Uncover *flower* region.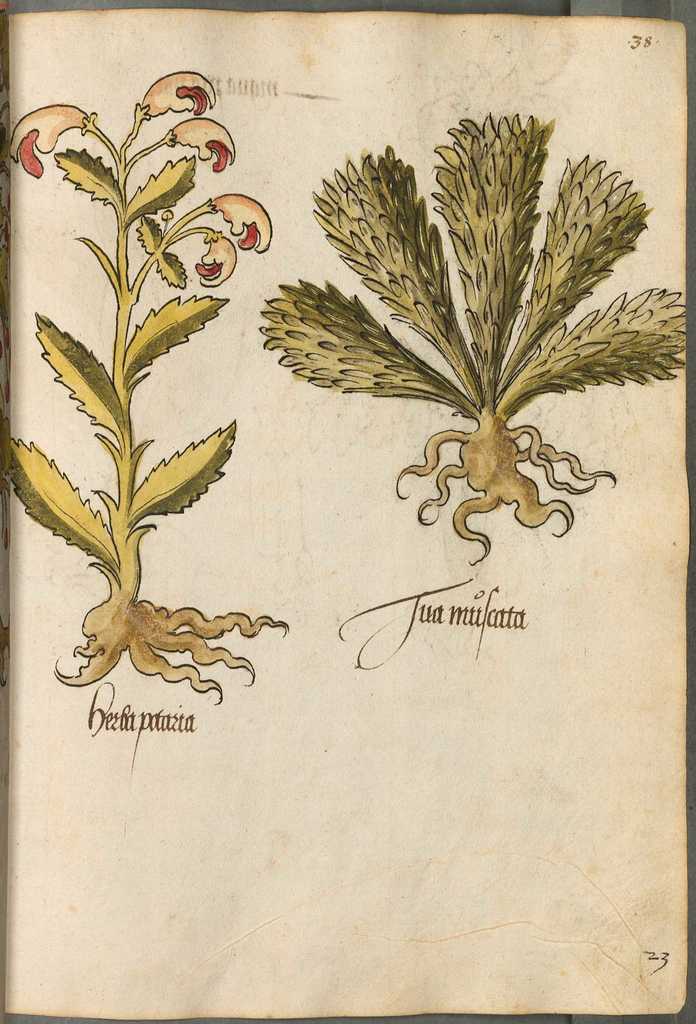
Uncovered: rect(138, 66, 219, 120).
